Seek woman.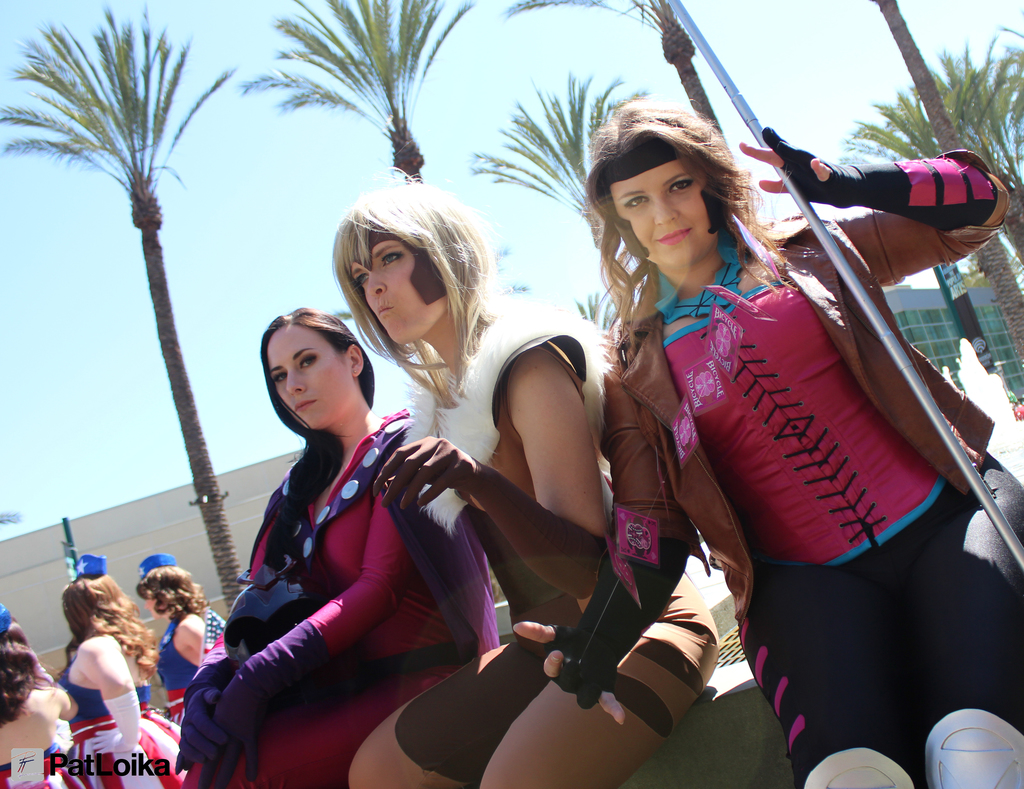
detection(174, 305, 500, 788).
